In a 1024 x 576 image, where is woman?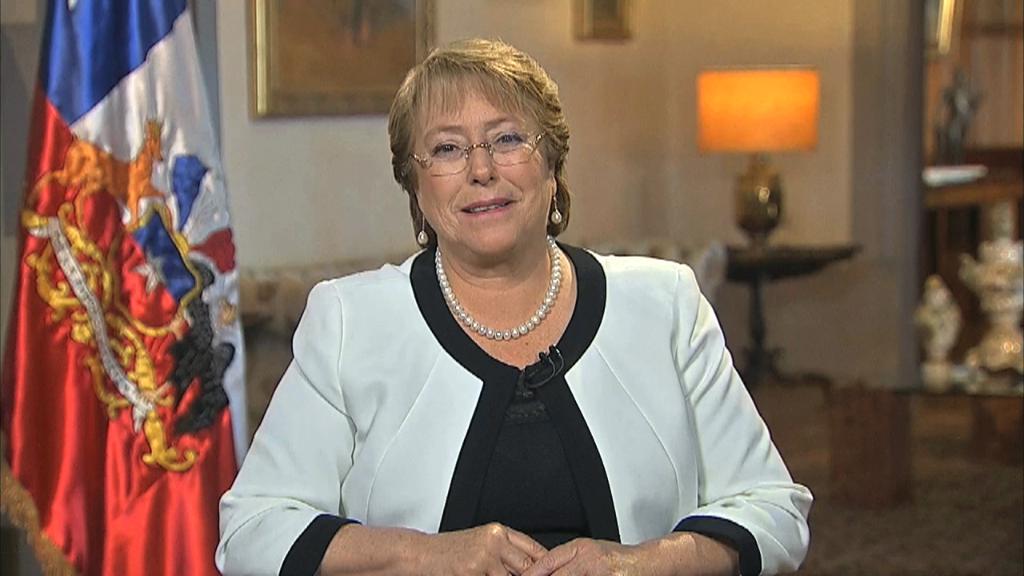
l=210, t=32, r=814, b=575.
